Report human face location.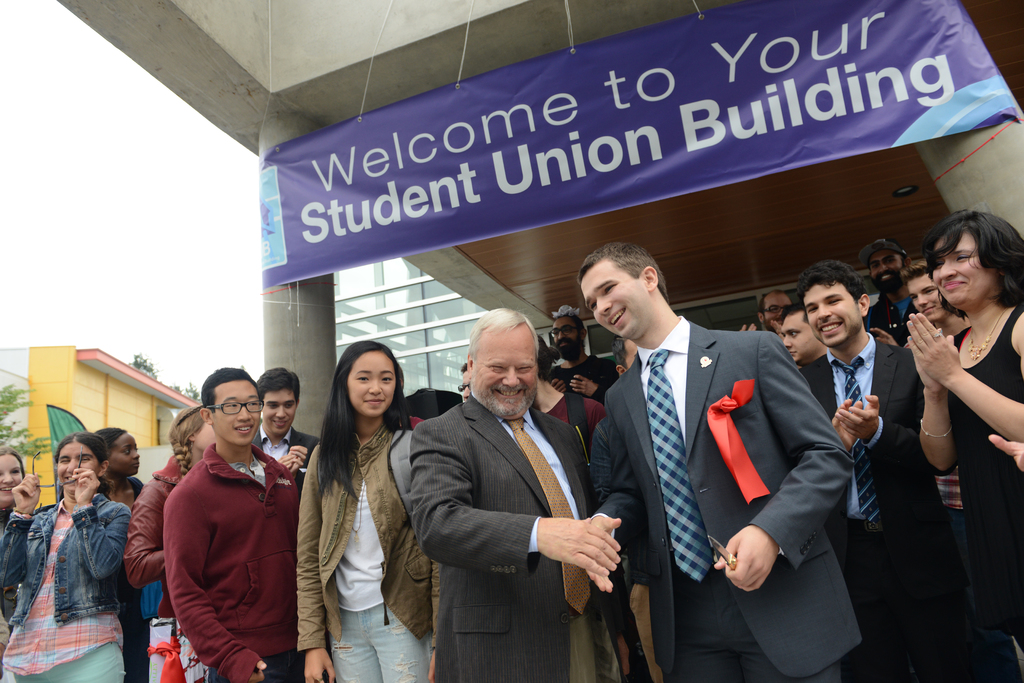
Report: bbox(214, 379, 262, 446).
